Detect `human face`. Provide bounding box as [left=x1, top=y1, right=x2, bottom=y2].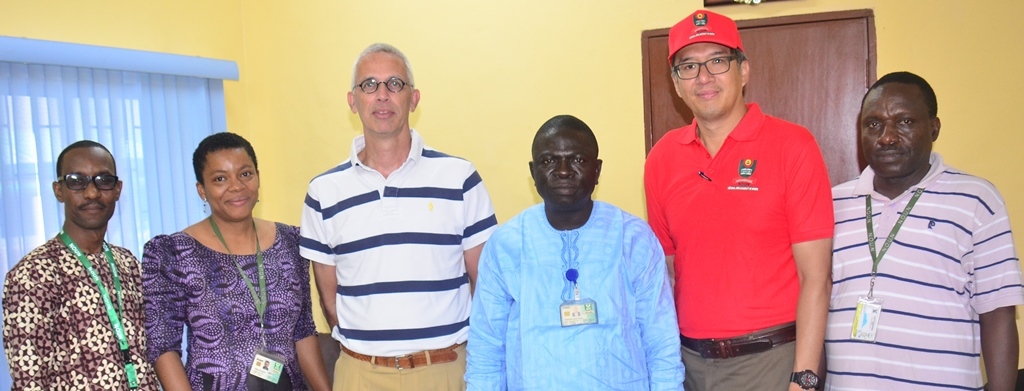
[left=355, top=51, right=408, bottom=136].
